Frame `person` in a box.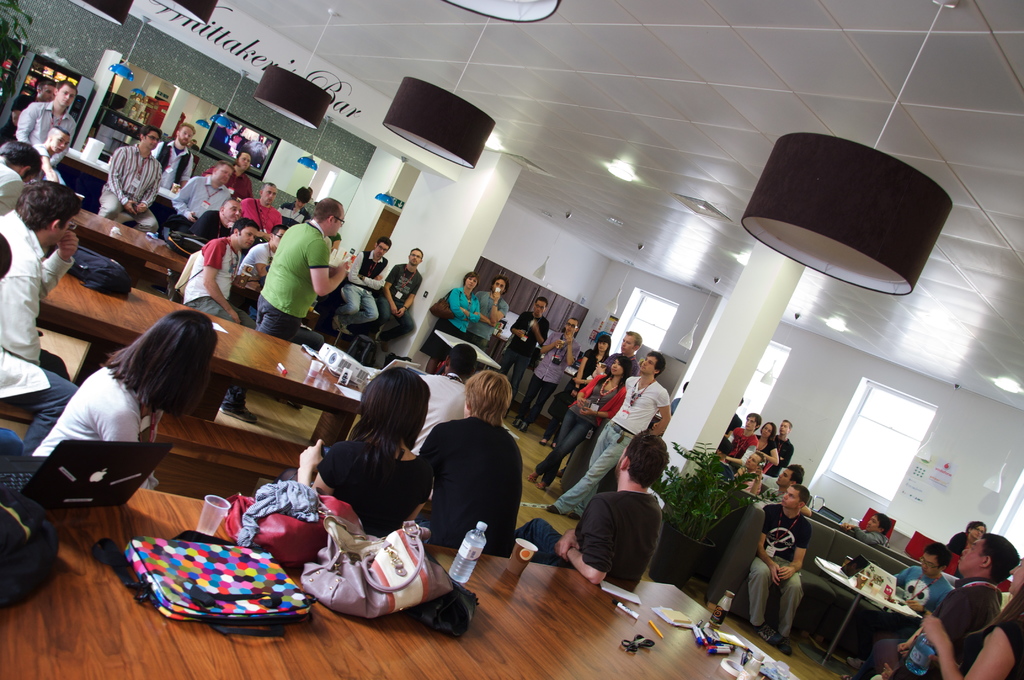
l=527, t=353, r=616, b=509.
